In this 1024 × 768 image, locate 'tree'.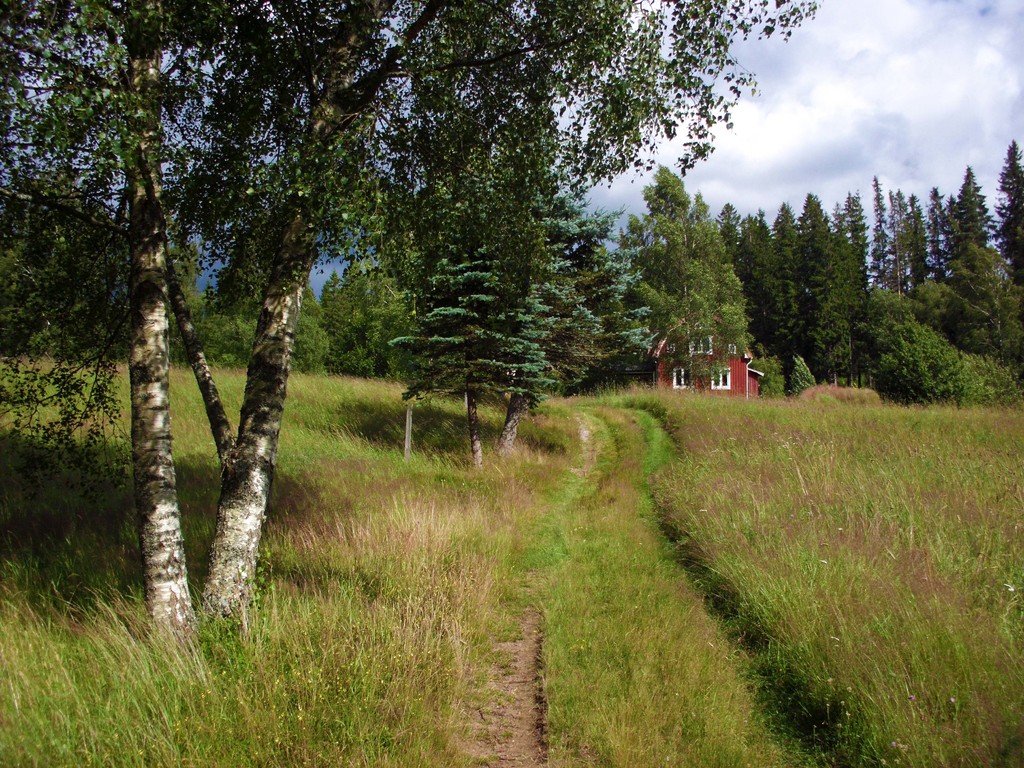
Bounding box: x1=772 y1=202 x2=815 y2=386.
